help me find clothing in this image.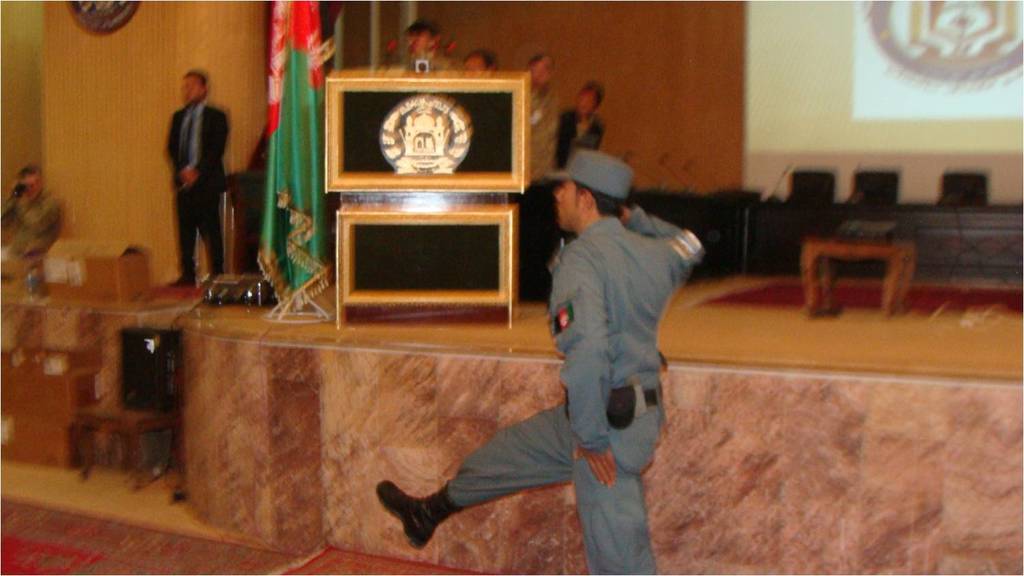
Found it: box=[522, 89, 559, 191].
